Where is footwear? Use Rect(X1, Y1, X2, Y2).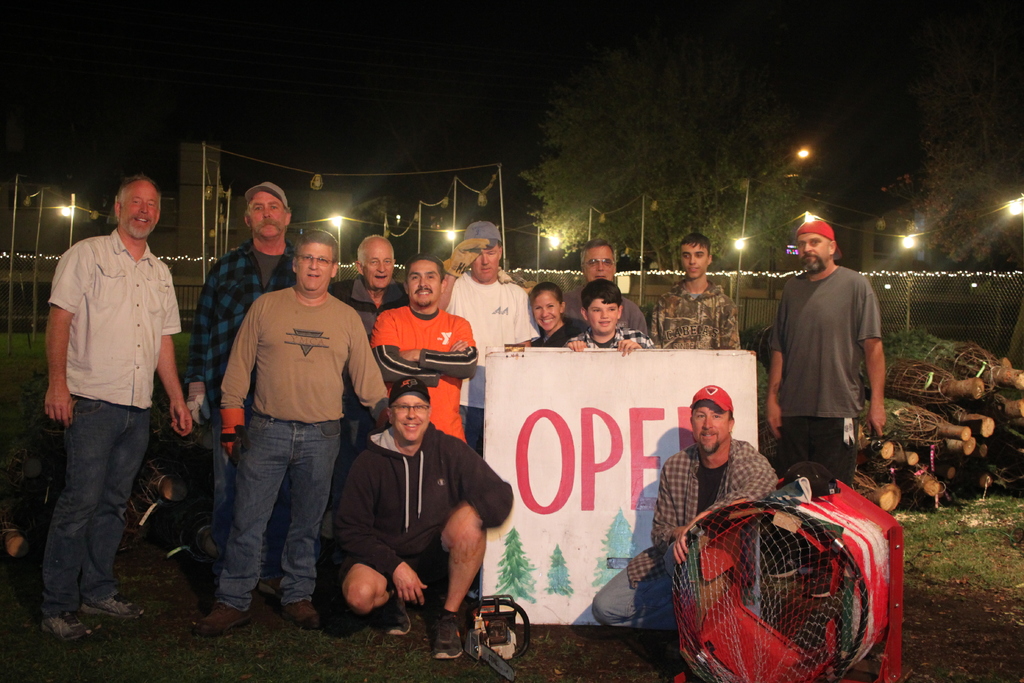
Rect(98, 588, 149, 621).
